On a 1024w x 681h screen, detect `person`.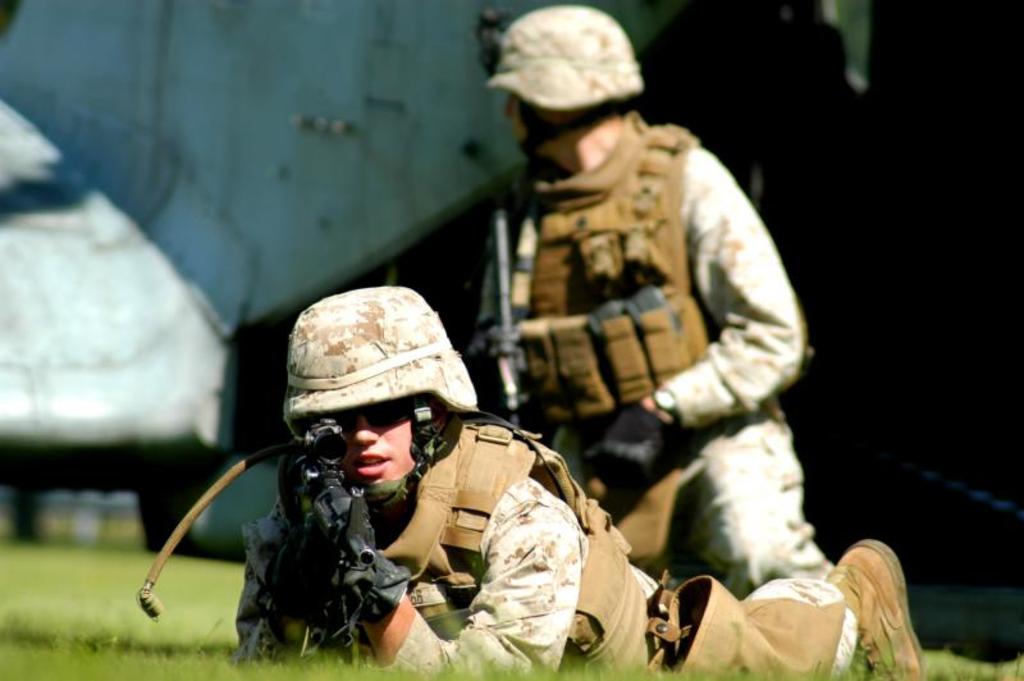
<region>225, 283, 927, 680</region>.
